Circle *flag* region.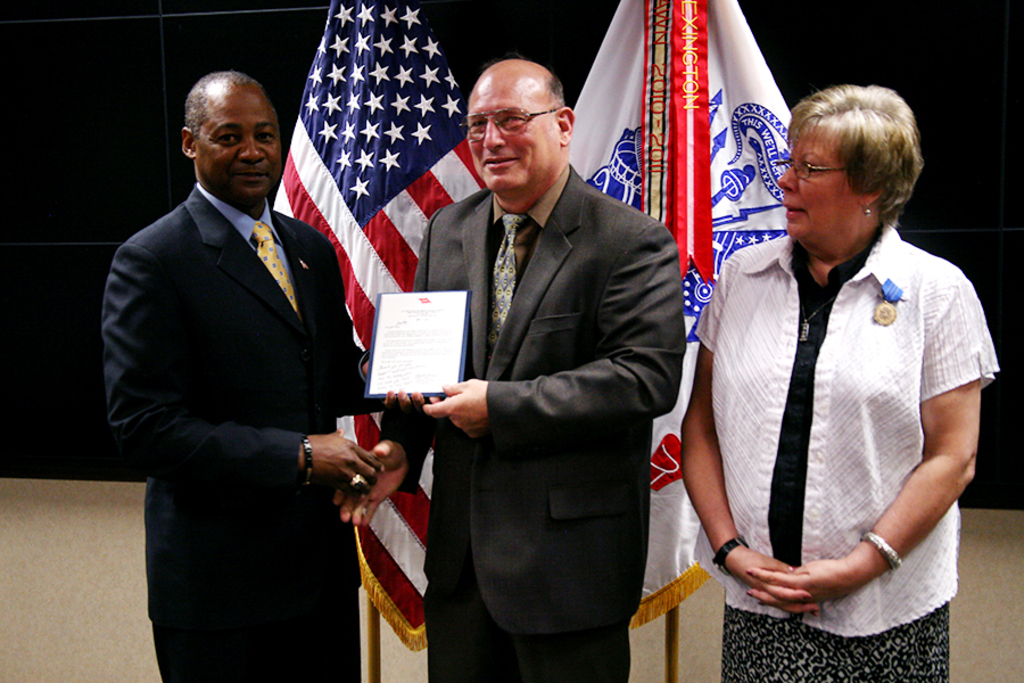
Region: [274, 0, 466, 382].
